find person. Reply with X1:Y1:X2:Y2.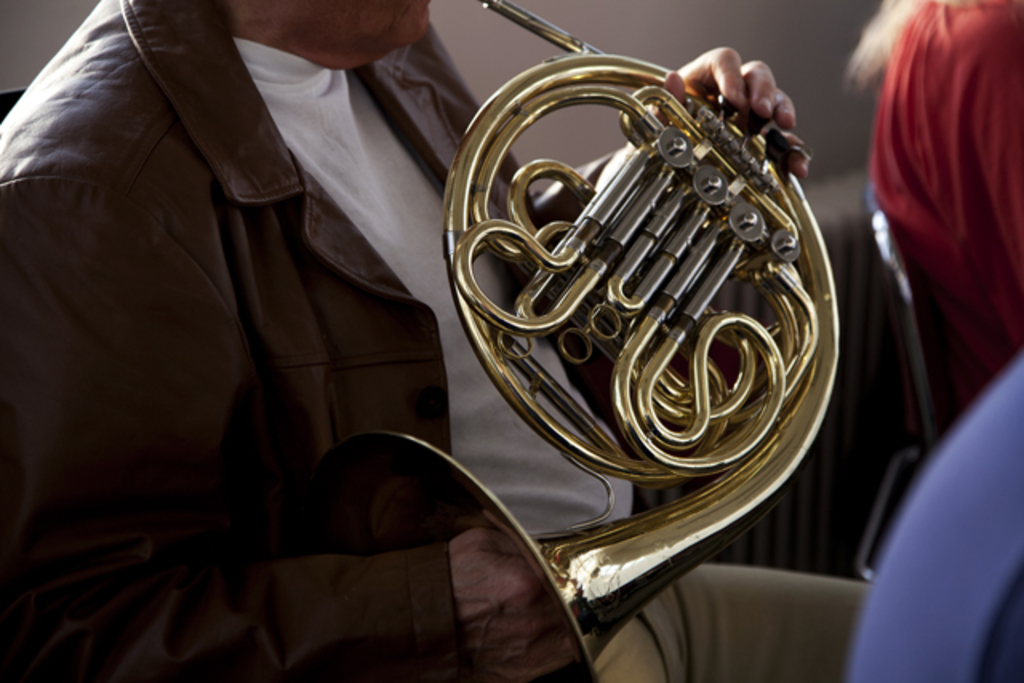
0:0:866:681.
